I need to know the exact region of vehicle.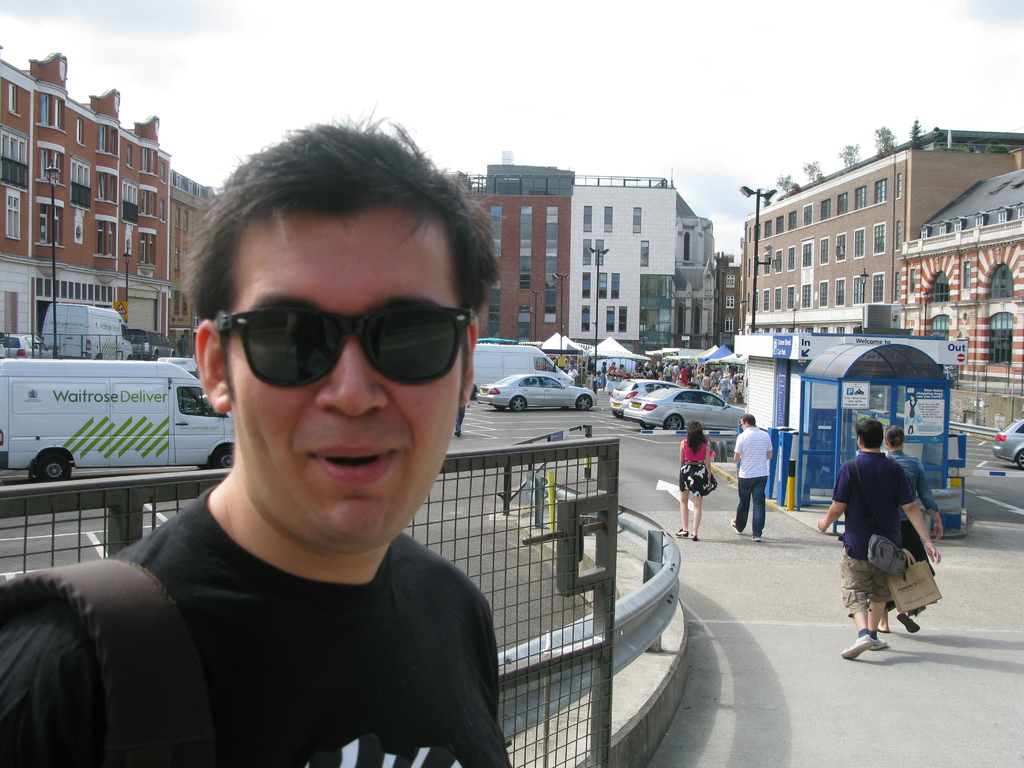
Region: locate(129, 328, 176, 365).
